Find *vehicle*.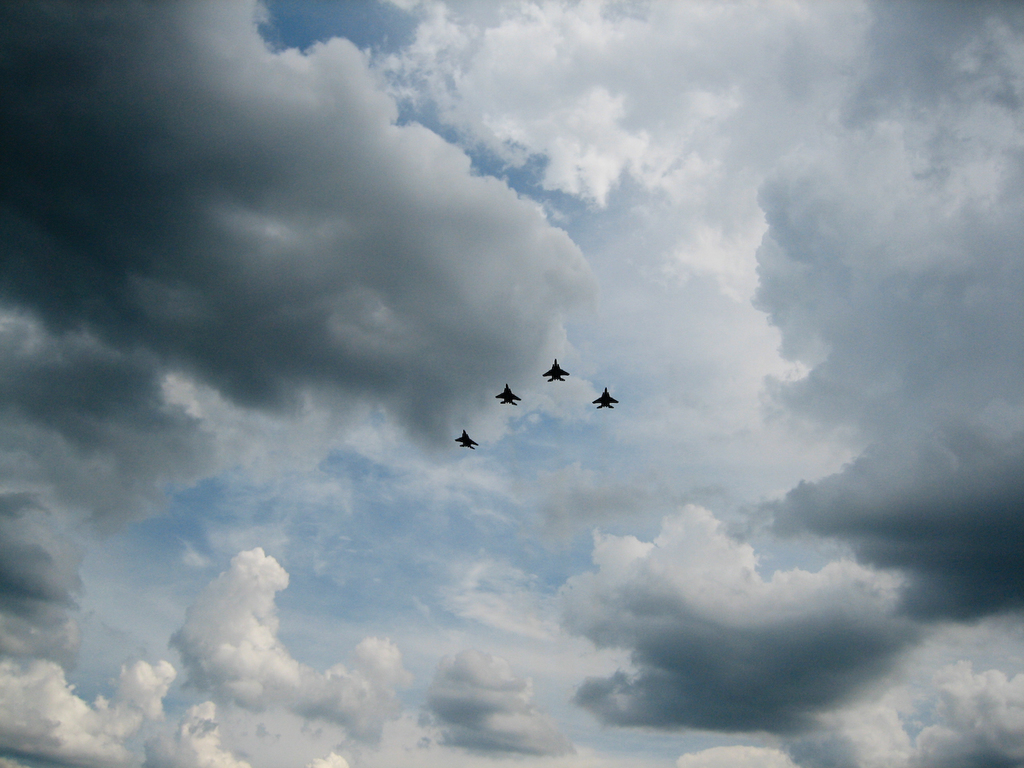
[495, 380, 518, 409].
